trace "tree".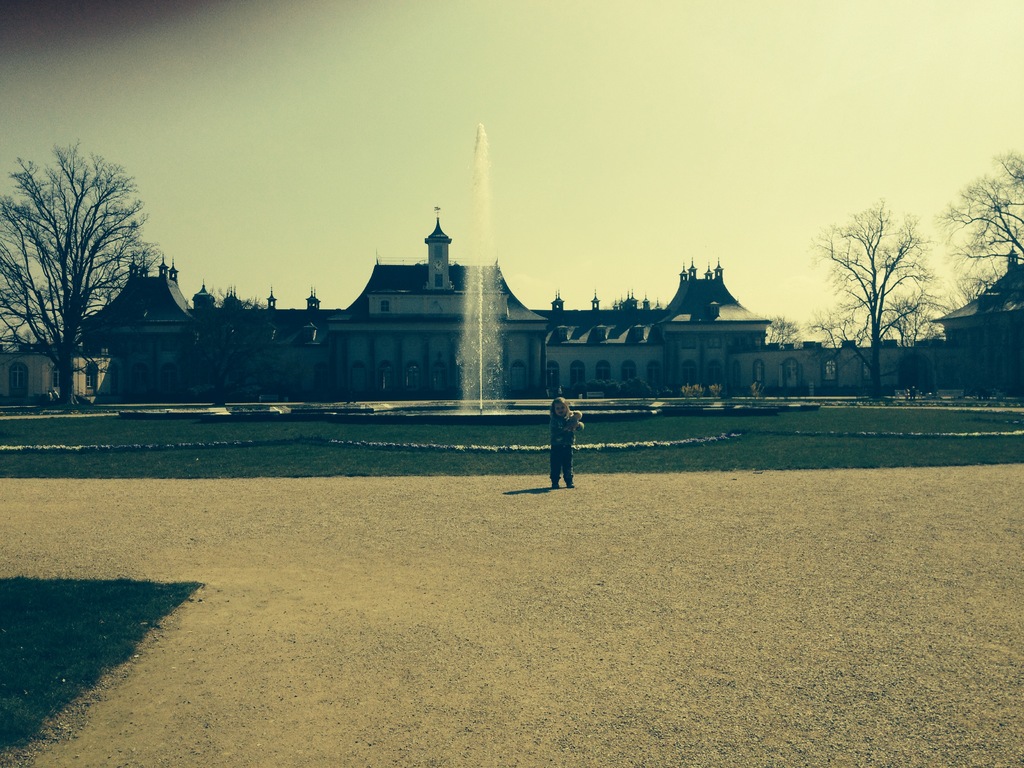
Traced to rect(19, 120, 156, 375).
